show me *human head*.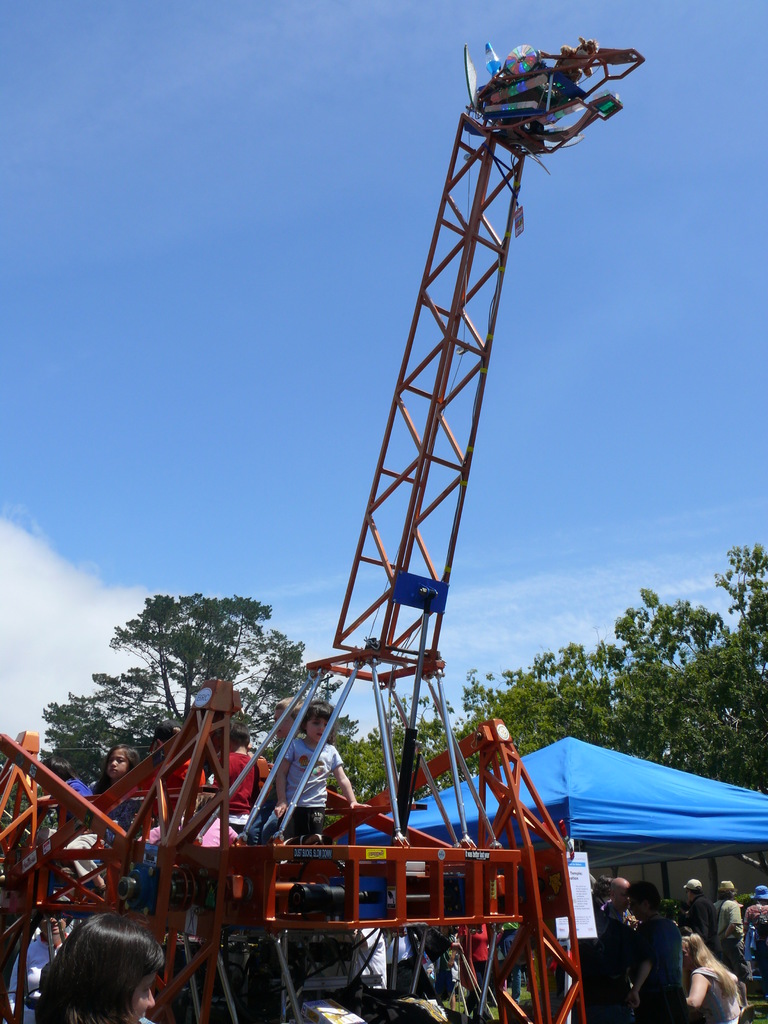
*human head* is here: (x1=274, y1=694, x2=305, y2=740).
